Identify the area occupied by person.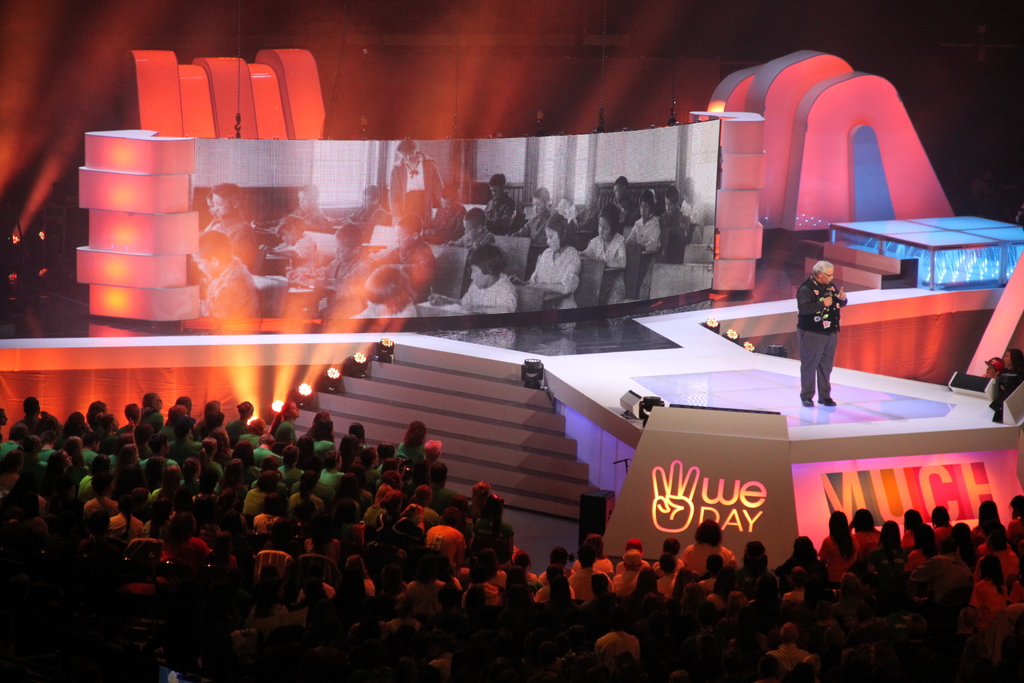
Area: region(294, 500, 323, 529).
